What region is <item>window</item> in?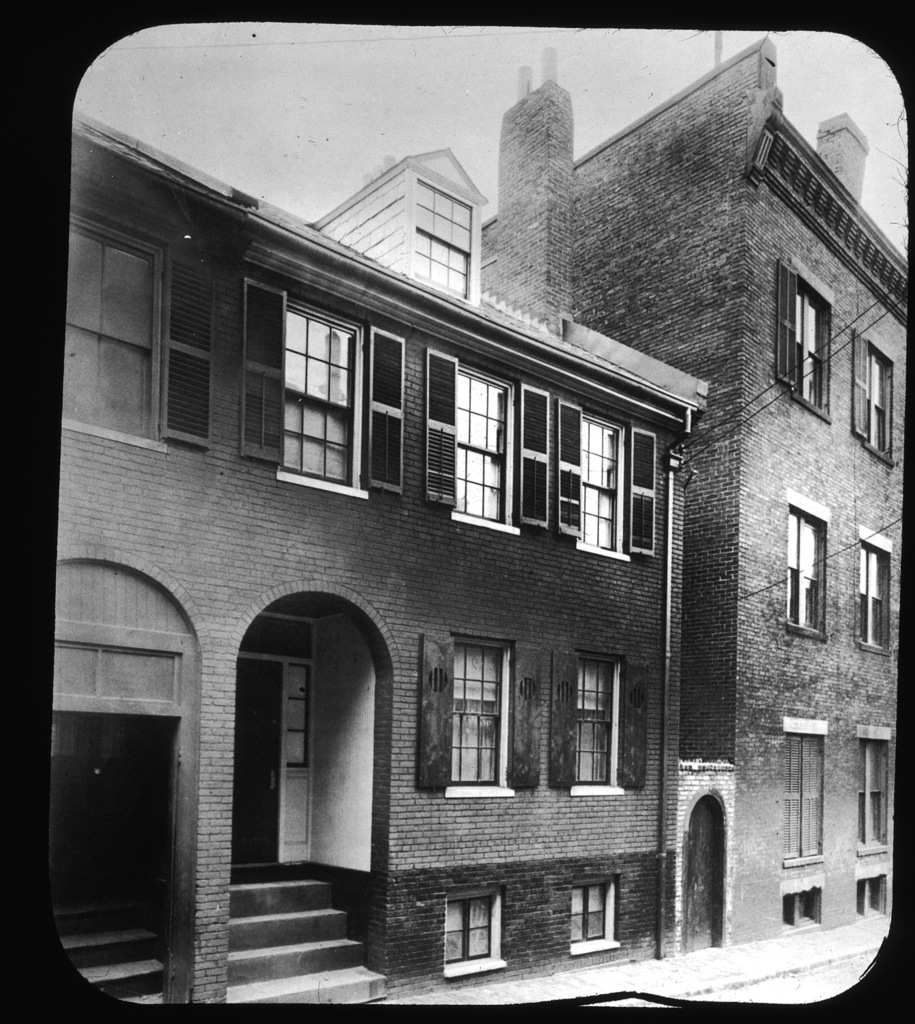
locate(409, 175, 471, 296).
